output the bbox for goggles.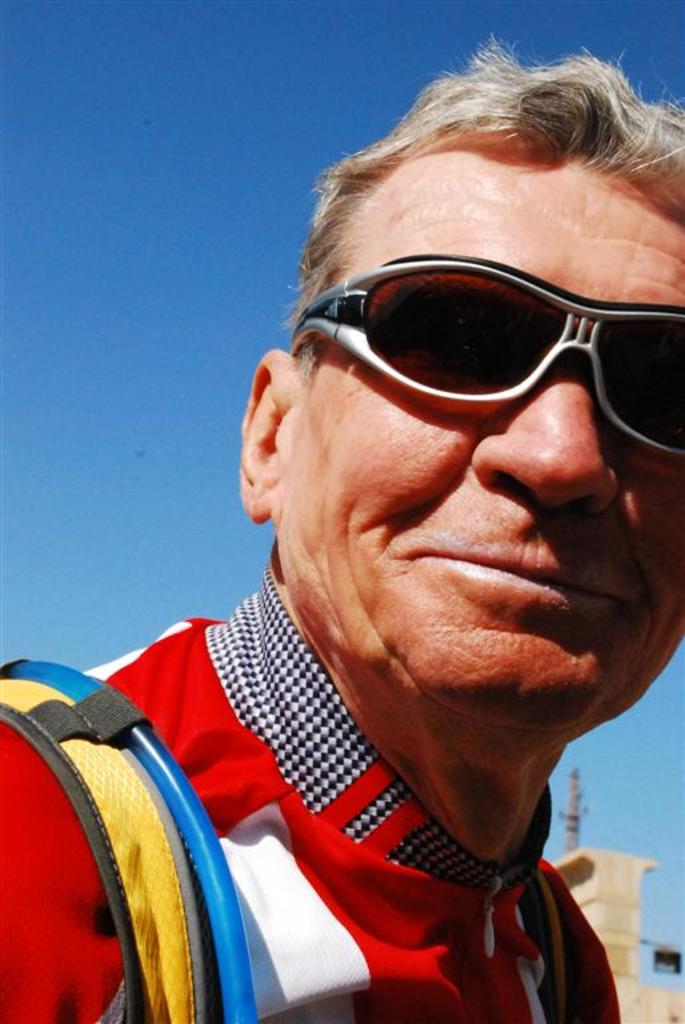
bbox(292, 248, 678, 431).
